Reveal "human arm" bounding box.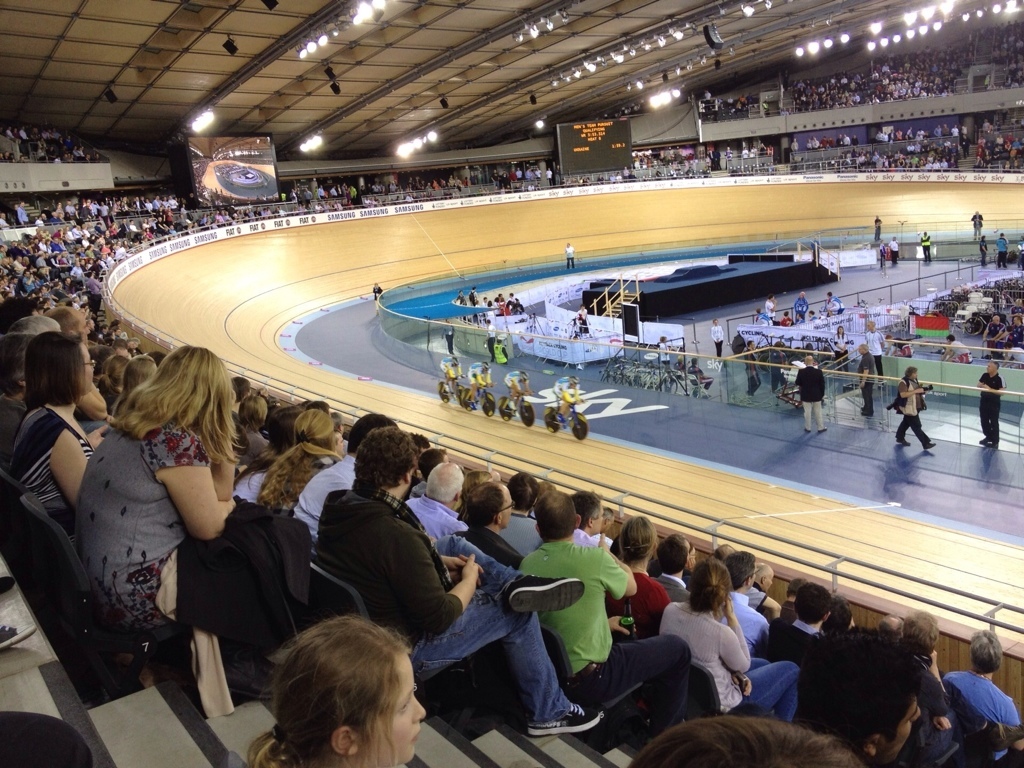
Revealed: pyautogui.locateOnScreen(891, 379, 925, 398).
